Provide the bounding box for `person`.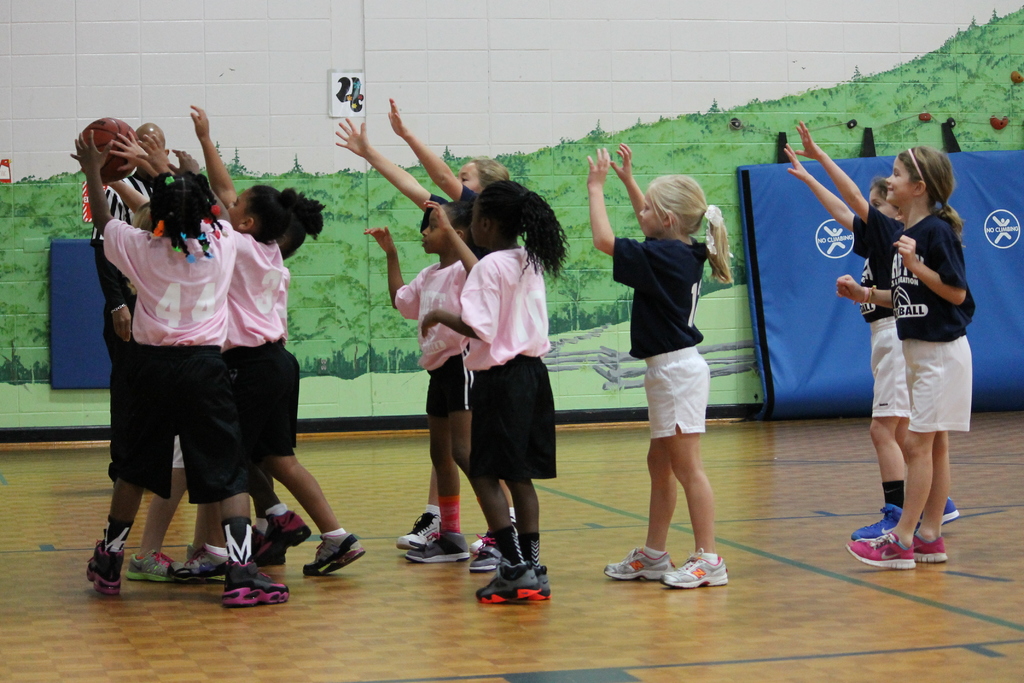
crop(70, 105, 362, 602).
